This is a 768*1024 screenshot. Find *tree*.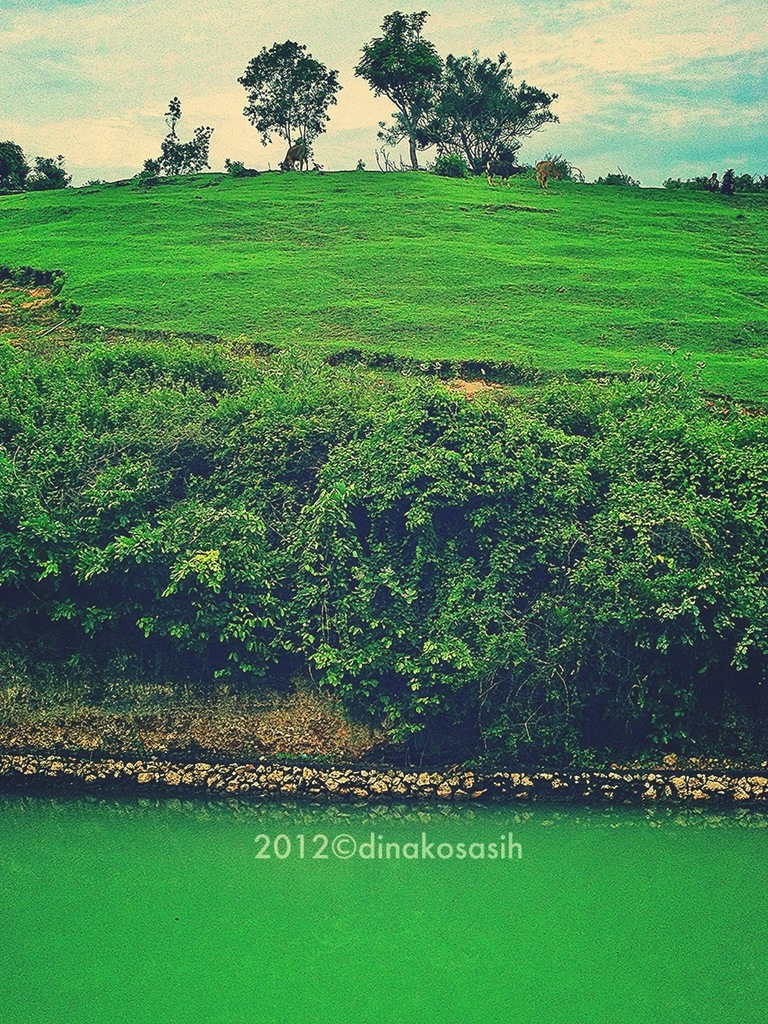
Bounding box: bbox=(352, 12, 439, 193).
